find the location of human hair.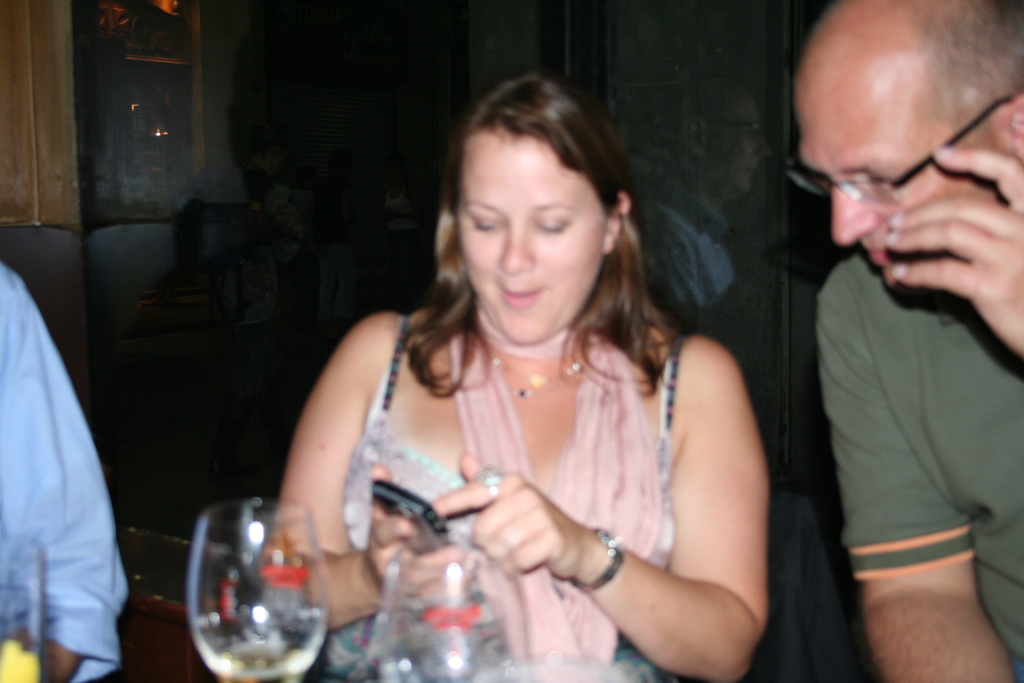
Location: crop(396, 77, 675, 425).
